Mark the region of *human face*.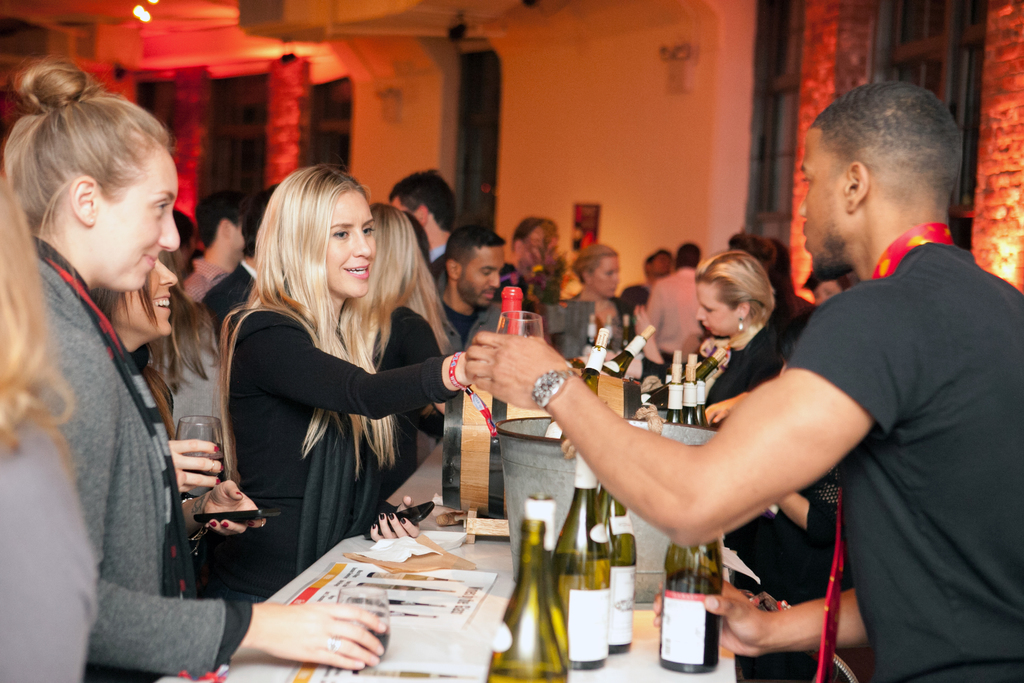
Region: box=[326, 188, 376, 296].
